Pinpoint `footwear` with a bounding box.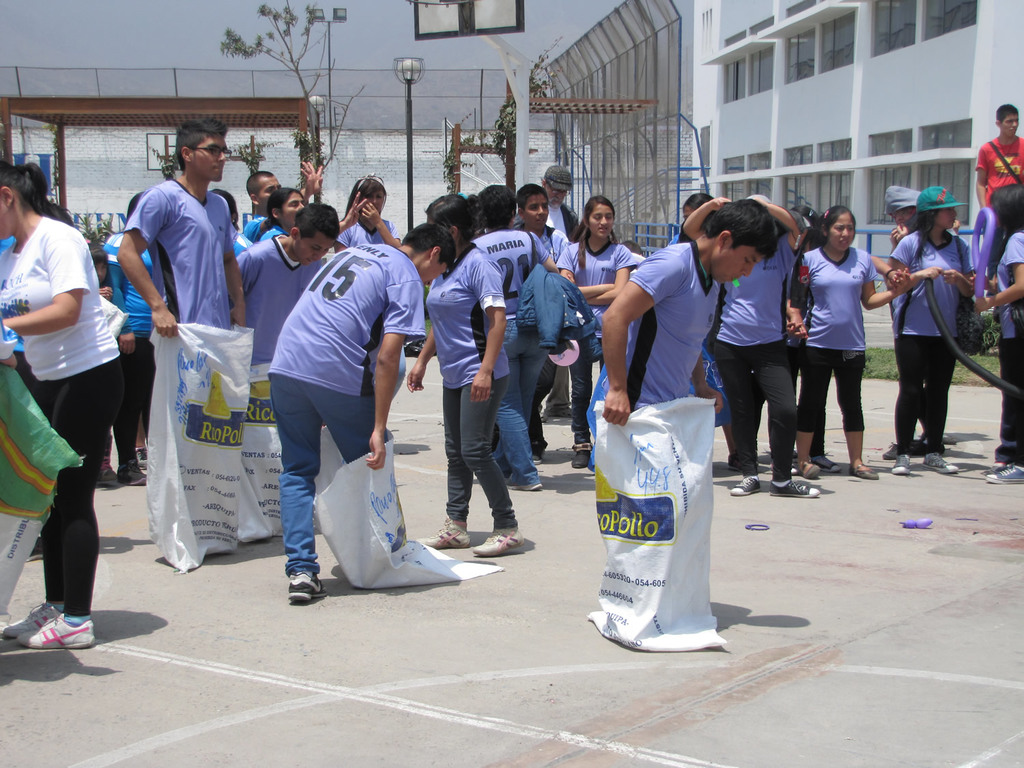
982 462 1023 485.
